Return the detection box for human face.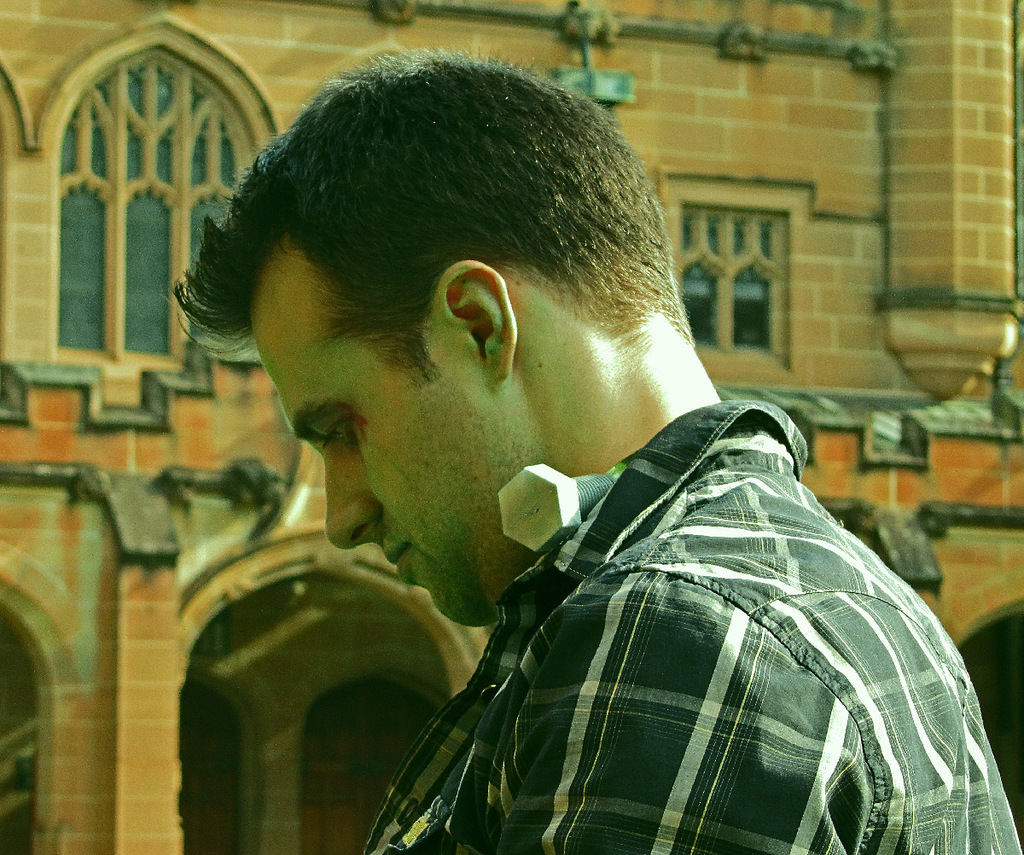
left=244, top=329, right=487, bottom=629.
